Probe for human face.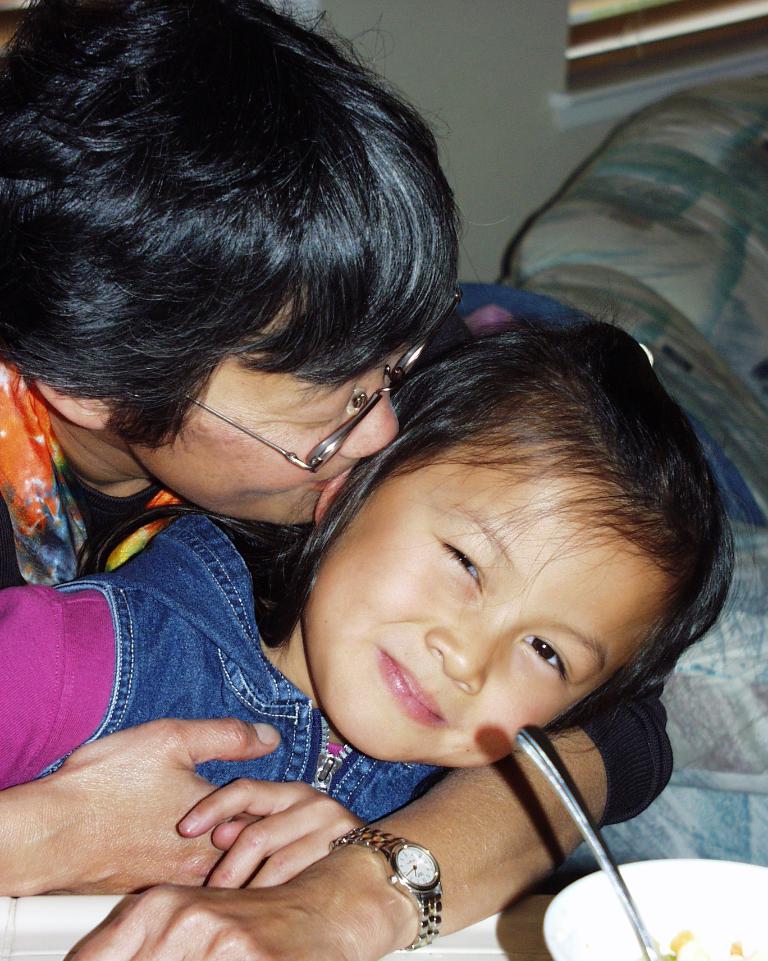
Probe result: detection(123, 300, 398, 527).
